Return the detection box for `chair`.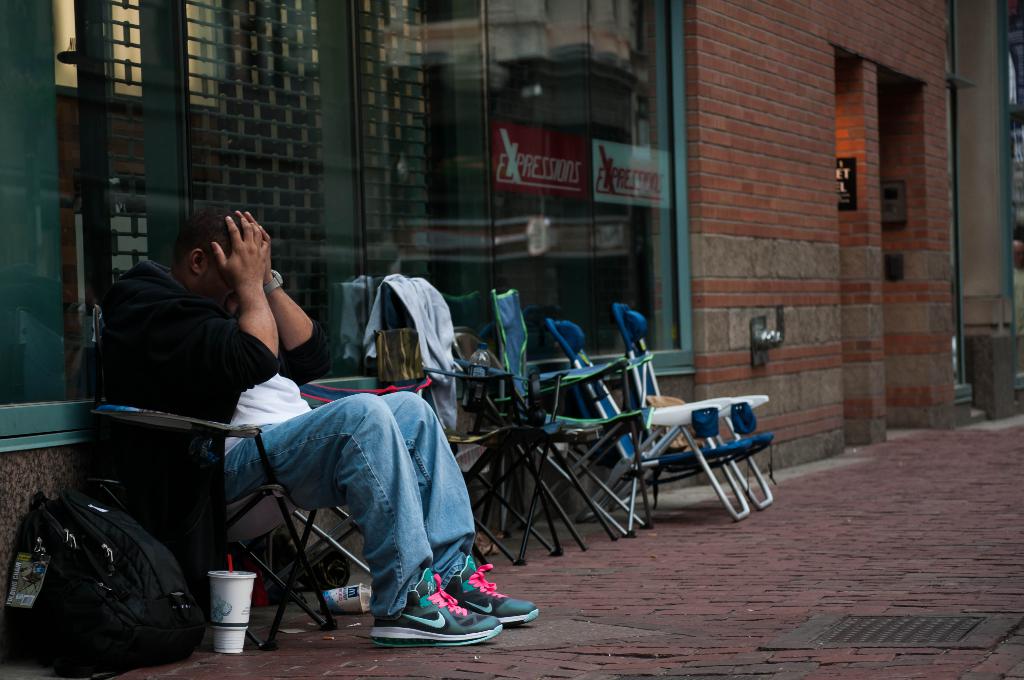
rect(614, 299, 781, 503).
